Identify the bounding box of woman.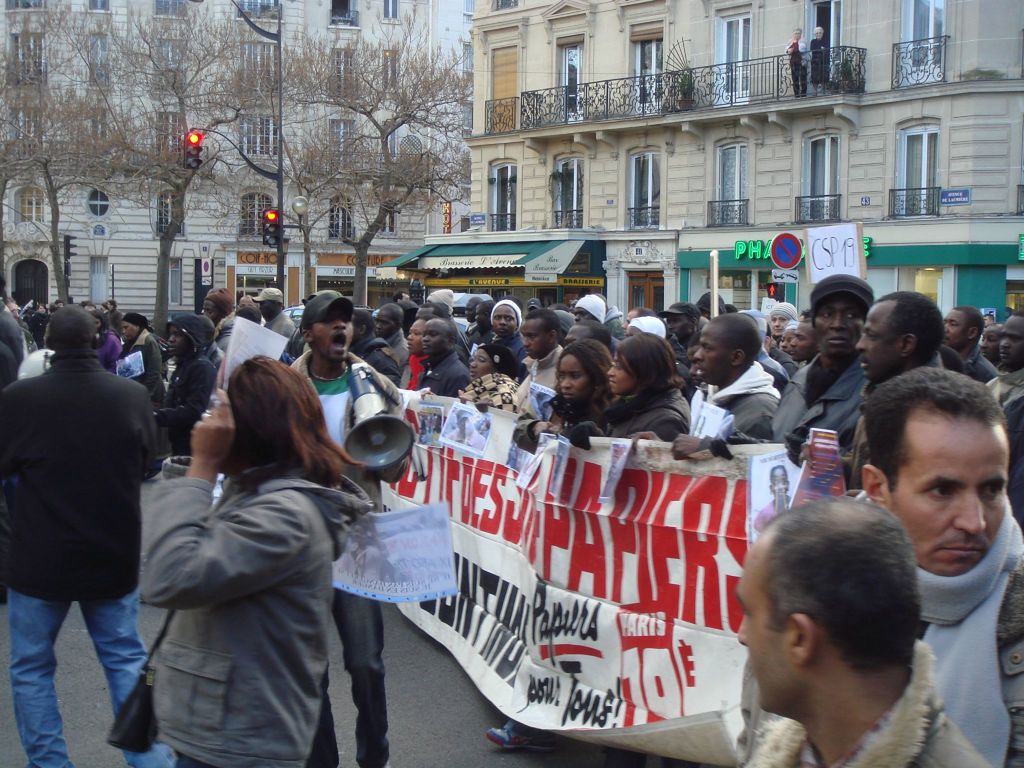
570/328/687/445.
